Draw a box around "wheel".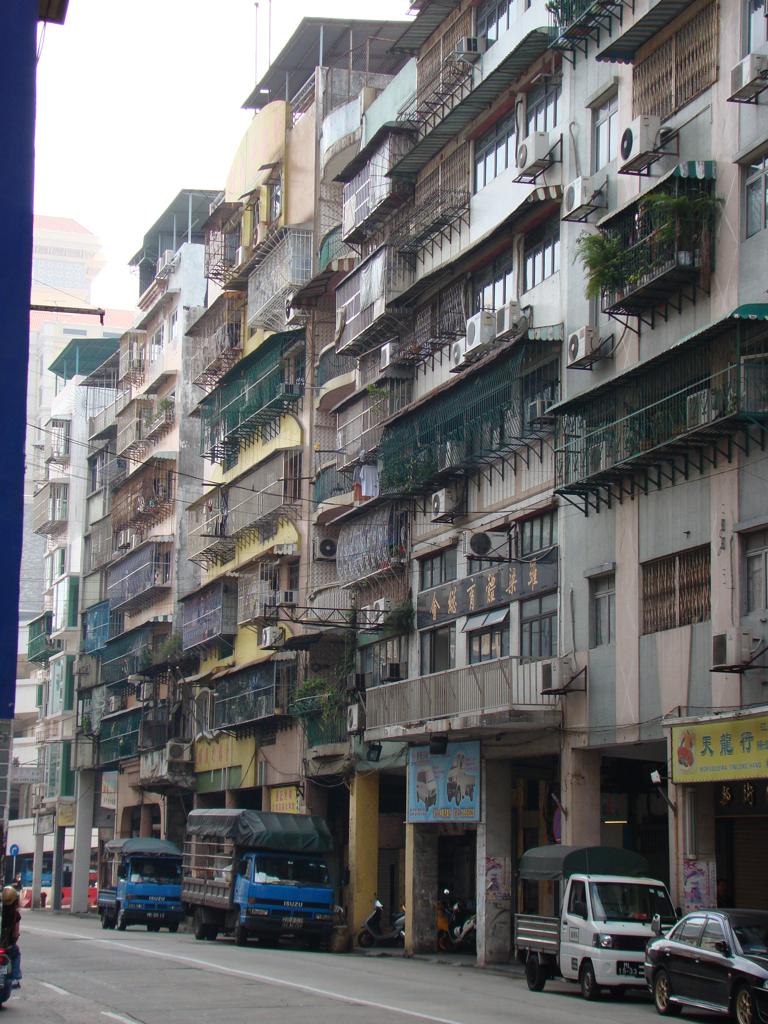
Rect(146, 922, 158, 931).
